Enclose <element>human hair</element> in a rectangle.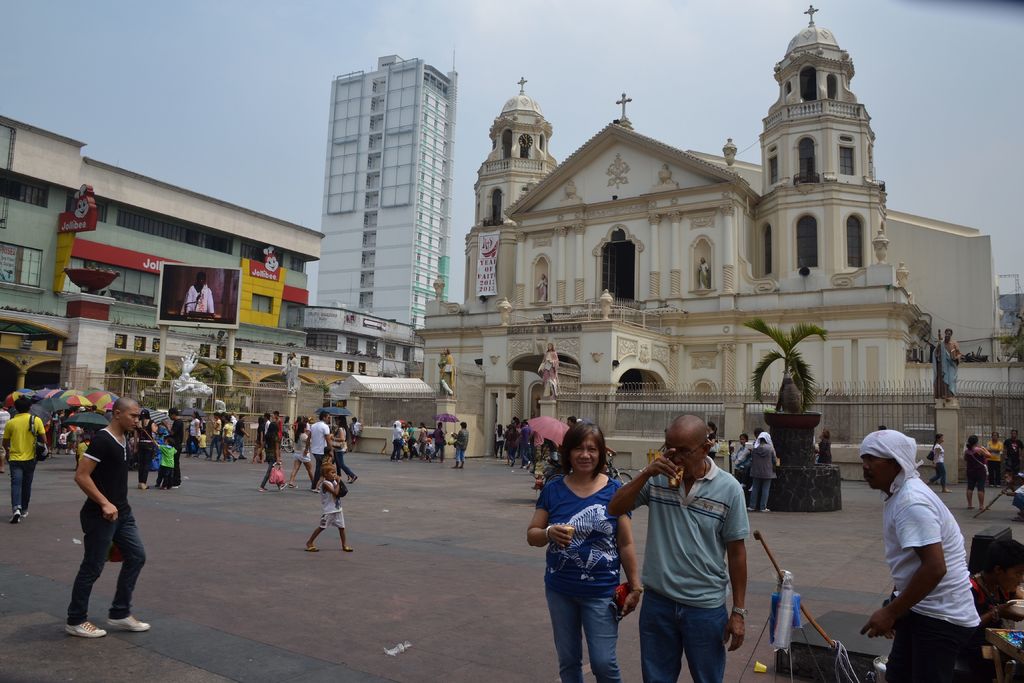
737,433,749,447.
